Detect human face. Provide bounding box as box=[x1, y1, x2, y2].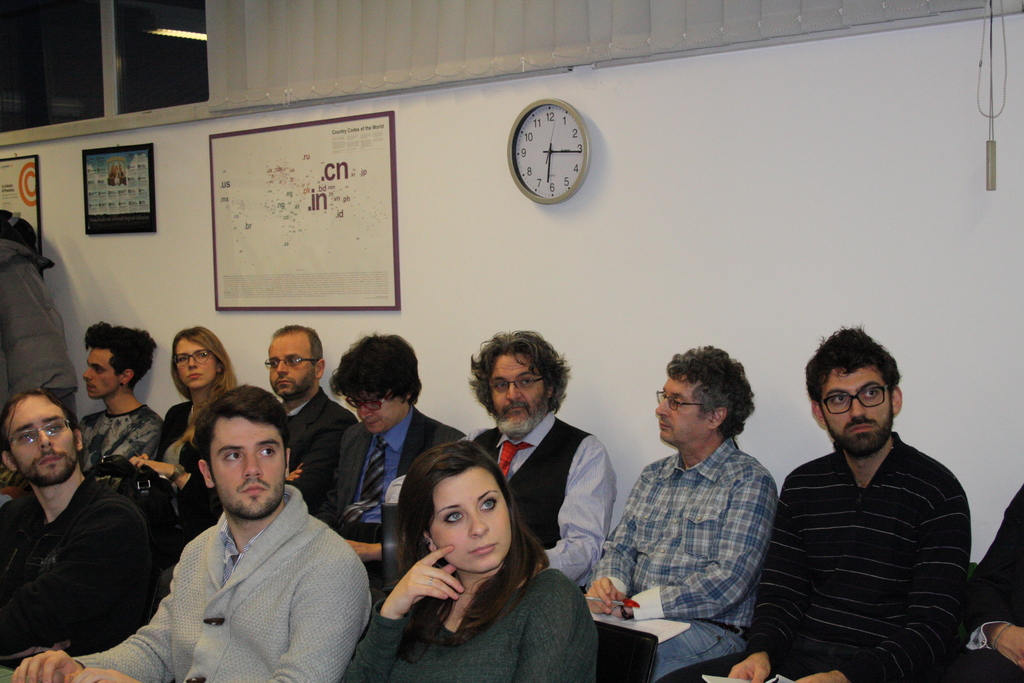
box=[493, 356, 545, 436].
